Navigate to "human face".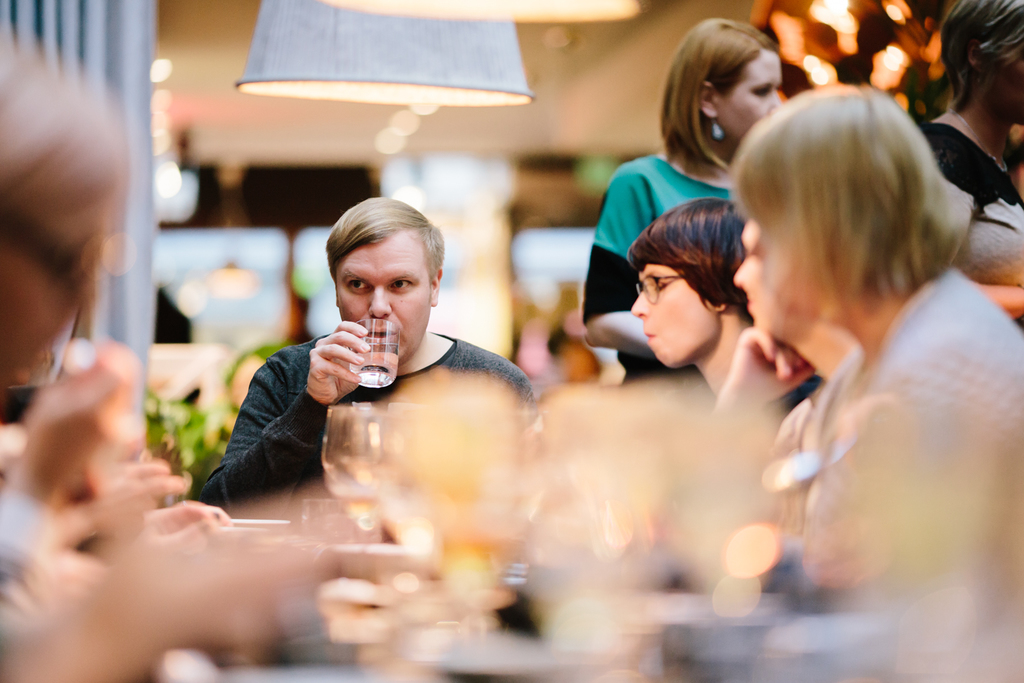
Navigation target: select_region(632, 265, 706, 370).
